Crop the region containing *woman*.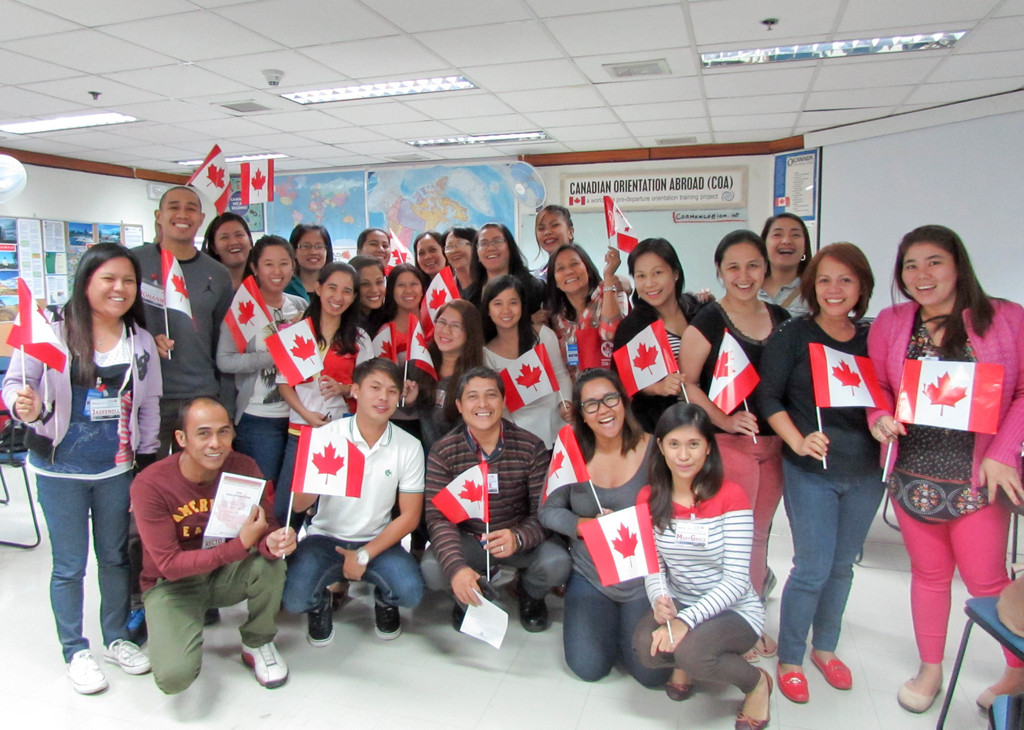
Crop region: {"left": 531, "top": 365, "right": 691, "bottom": 699}.
